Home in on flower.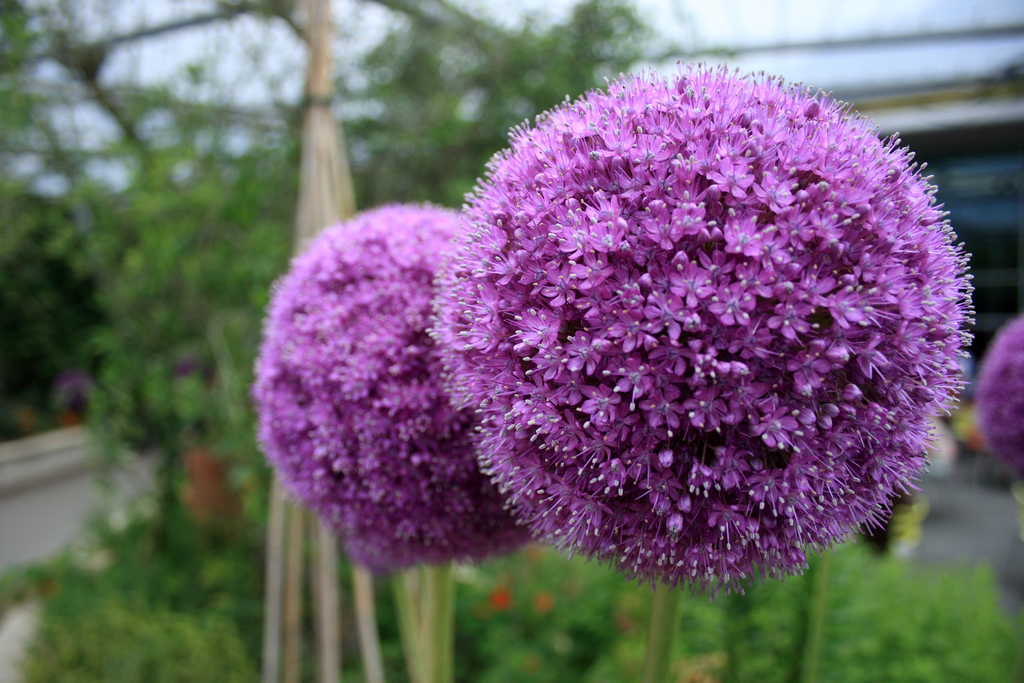
Homed in at 398,56,954,602.
